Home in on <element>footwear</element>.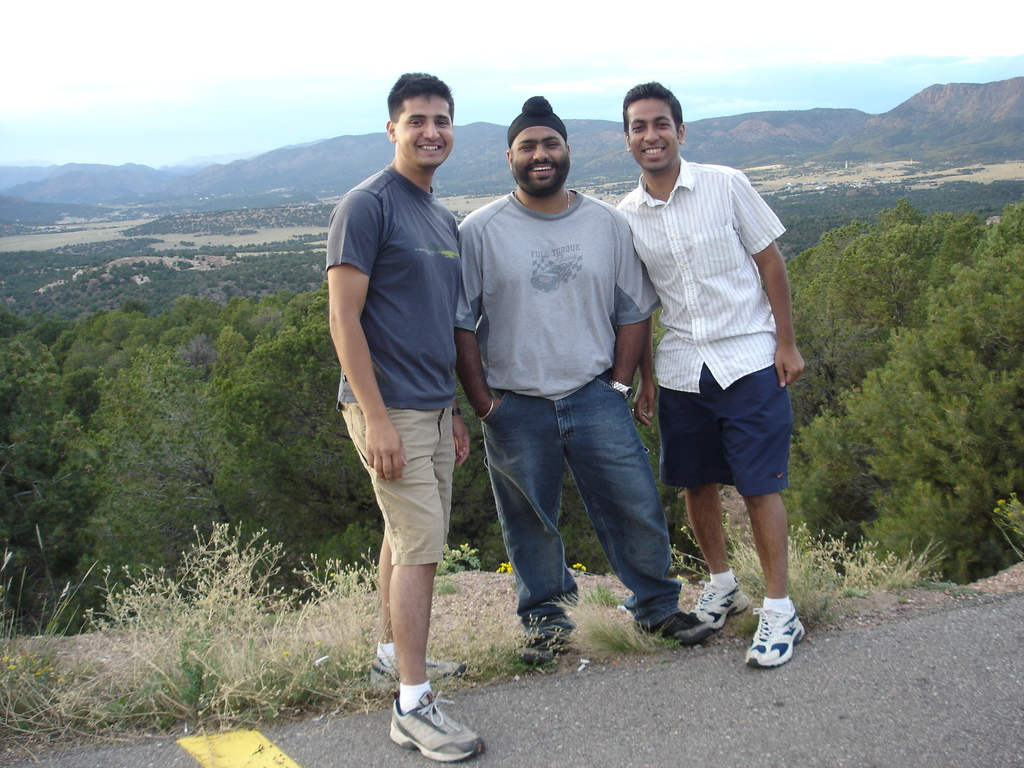
Homed in at (506, 625, 577, 672).
